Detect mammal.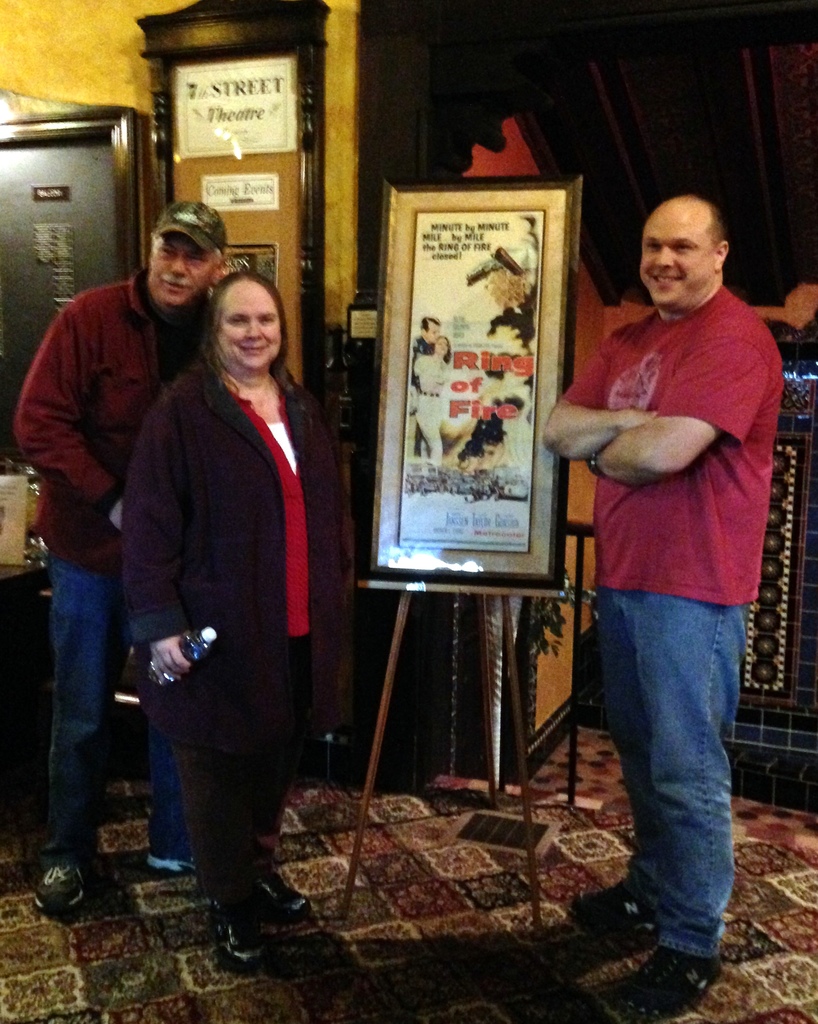
Detected at bbox(13, 200, 234, 915).
